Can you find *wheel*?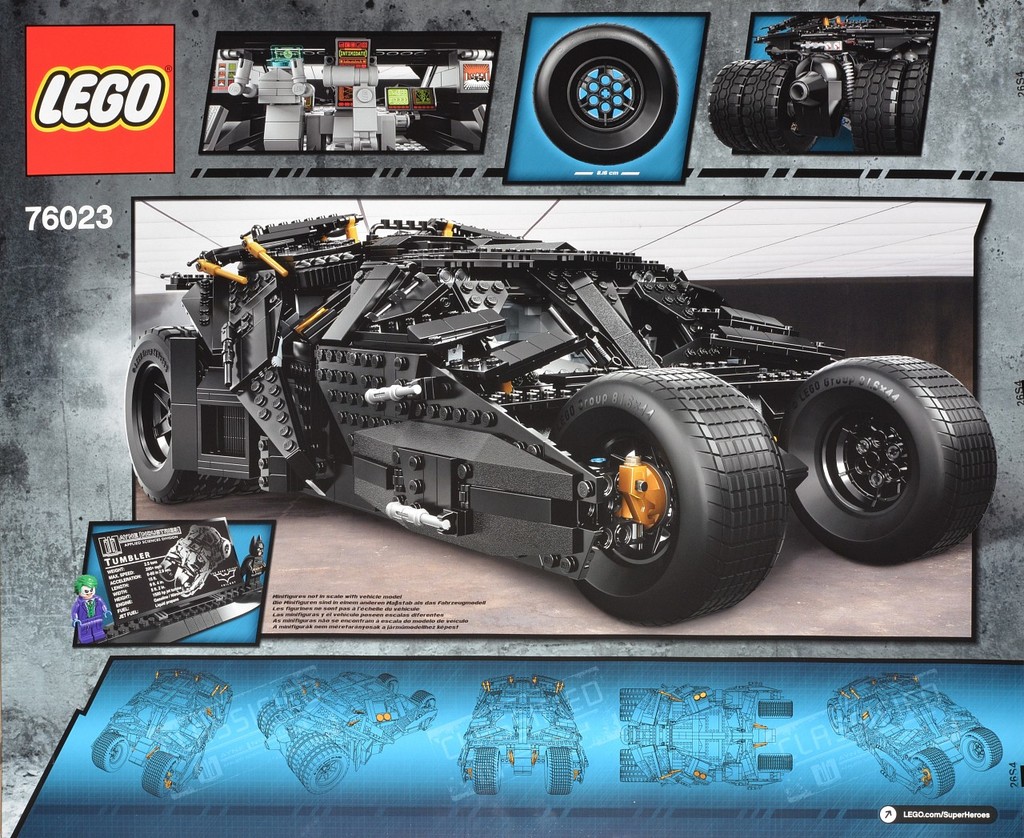
Yes, bounding box: BBox(123, 321, 243, 503).
